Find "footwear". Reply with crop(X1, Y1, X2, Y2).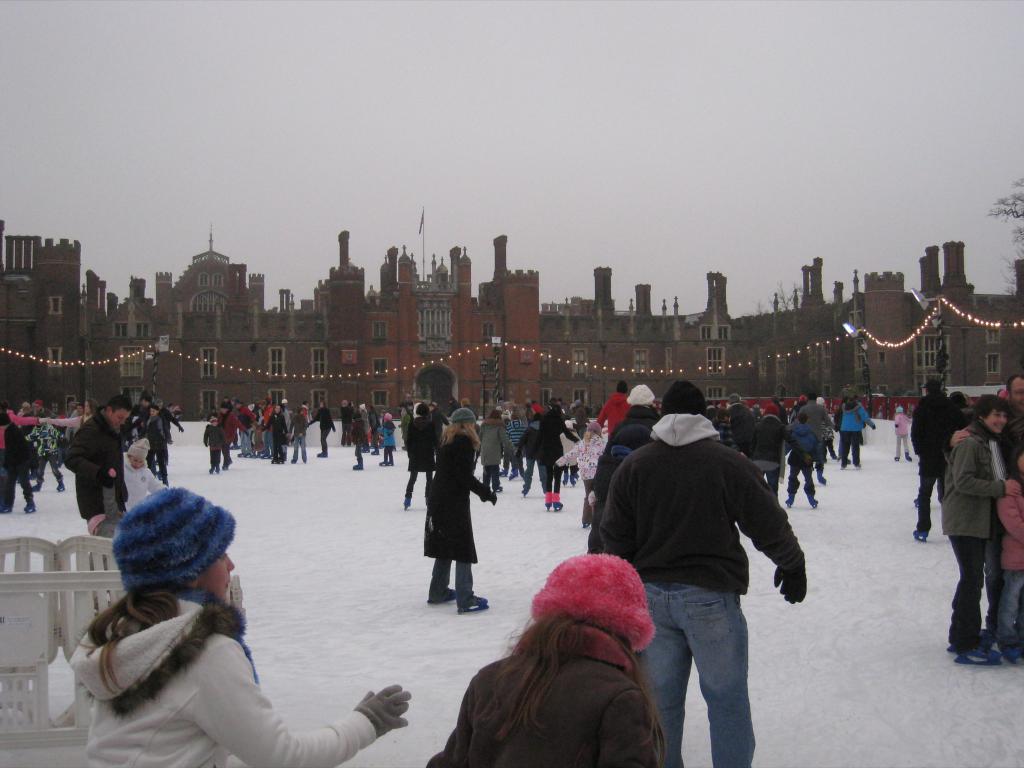
crop(403, 499, 411, 505).
